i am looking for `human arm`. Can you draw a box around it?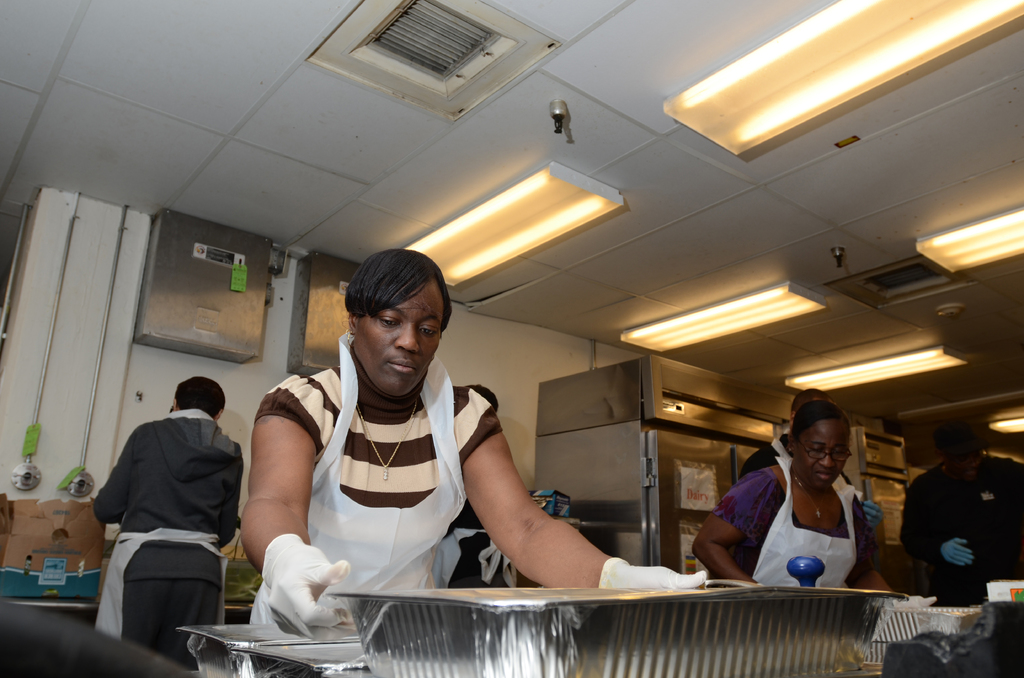
Sure, the bounding box is {"left": 87, "top": 412, "right": 162, "bottom": 533}.
